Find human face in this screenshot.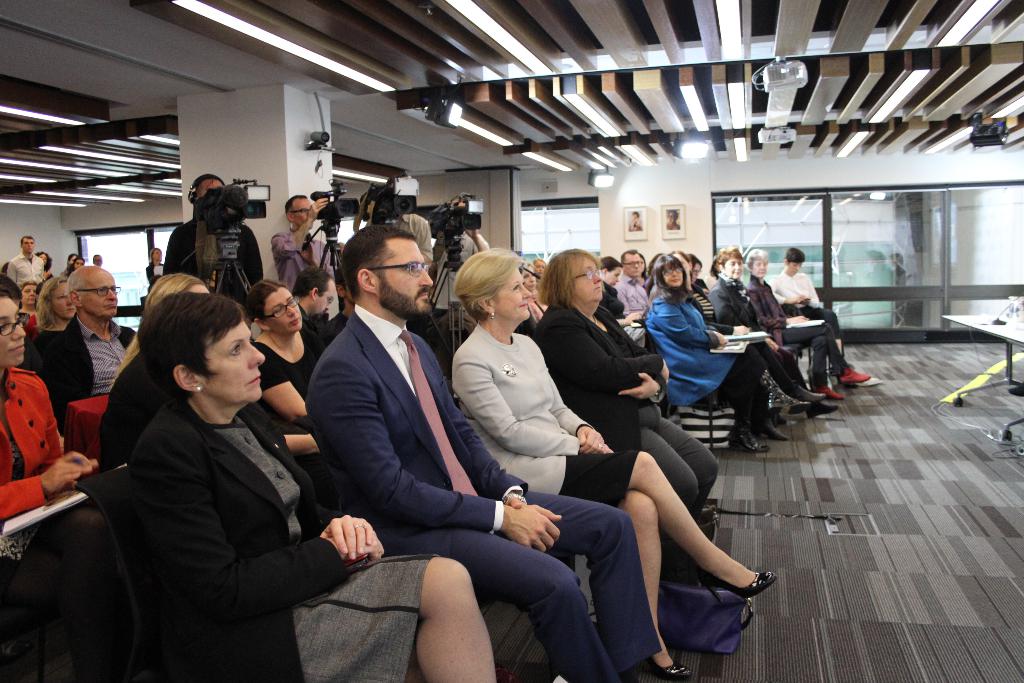
The bounding box for human face is rect(673, 252, 692, 272).
